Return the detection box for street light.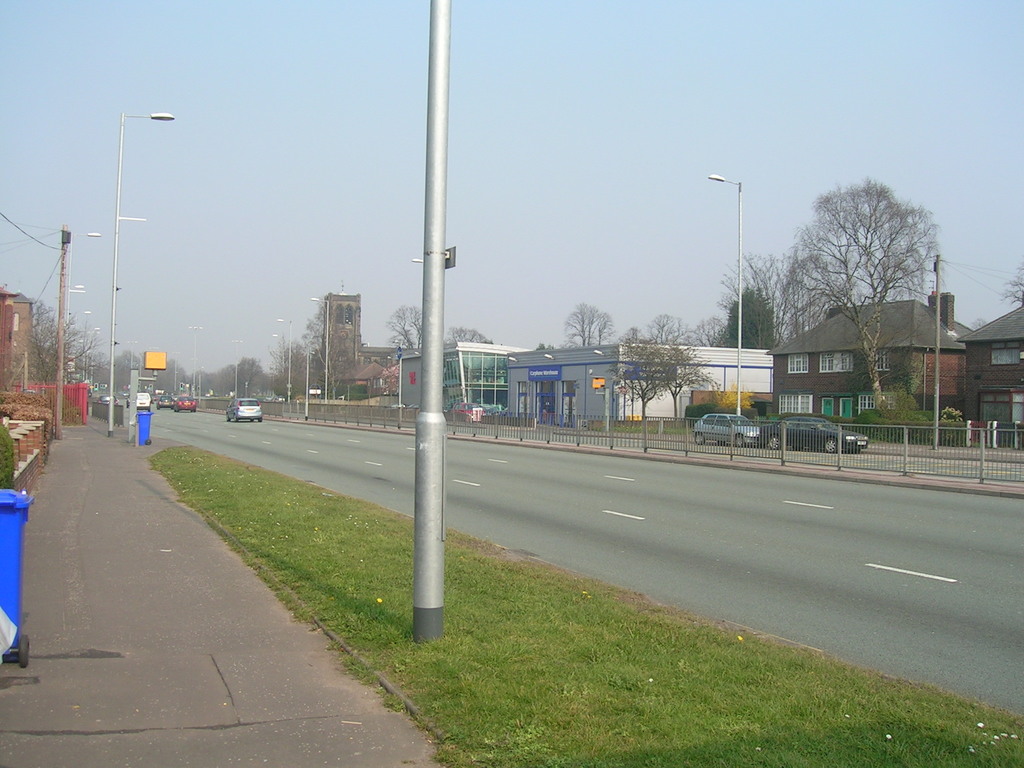
<bbox>54, 225, 102, 437</bbox>.
